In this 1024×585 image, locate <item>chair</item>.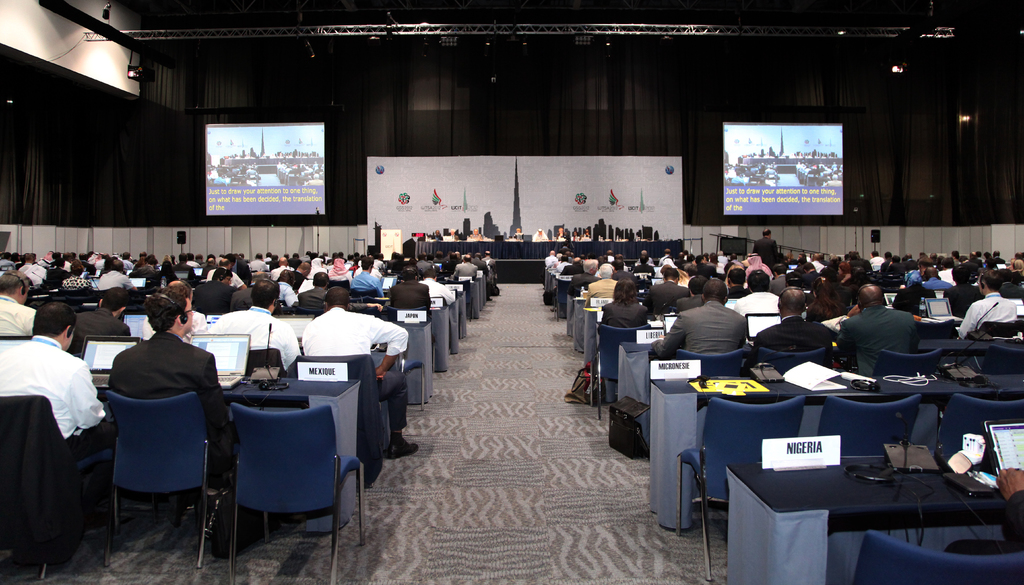
Bounding box: box(977, 343, 1023, 377).
